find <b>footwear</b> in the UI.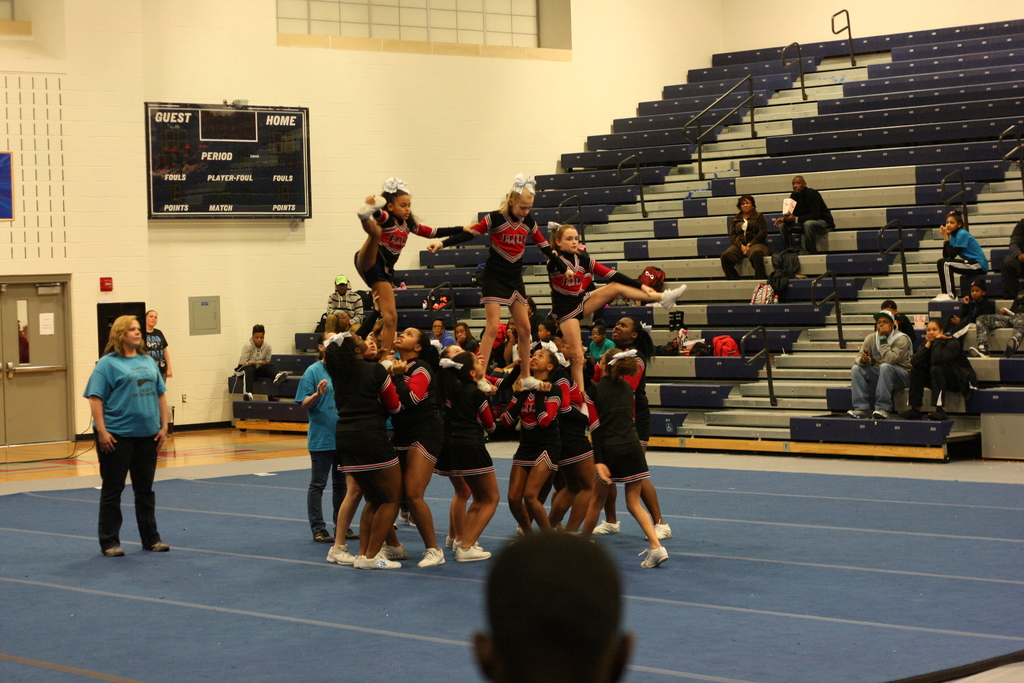
UI element at box(416, 545, 449, 567).
